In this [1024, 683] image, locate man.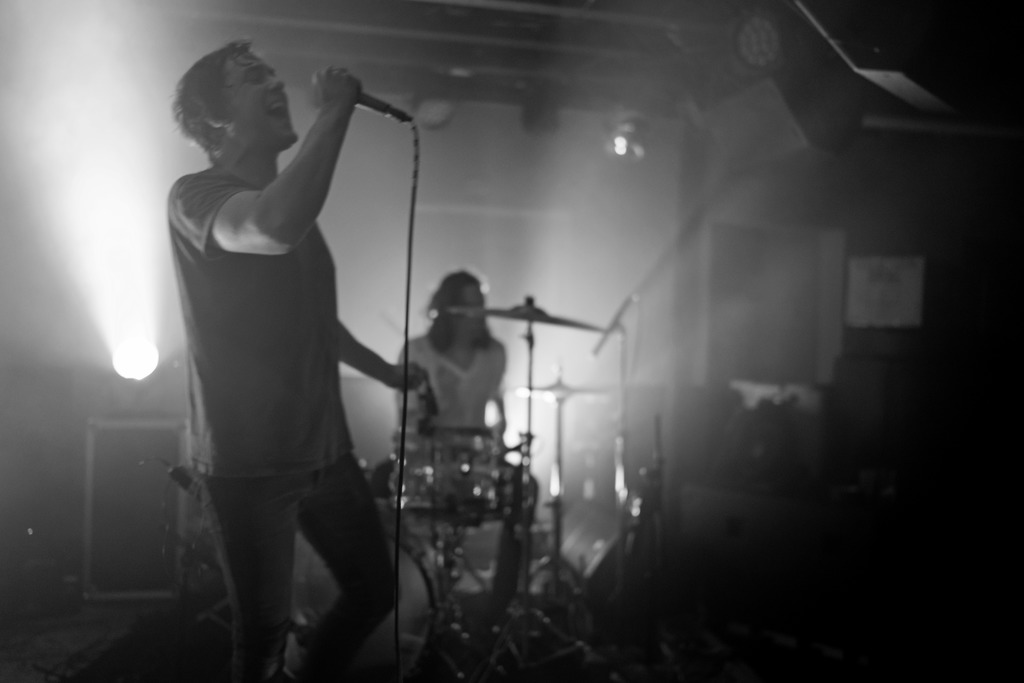
Bounding box: locate(165, 36, 425, 682).
